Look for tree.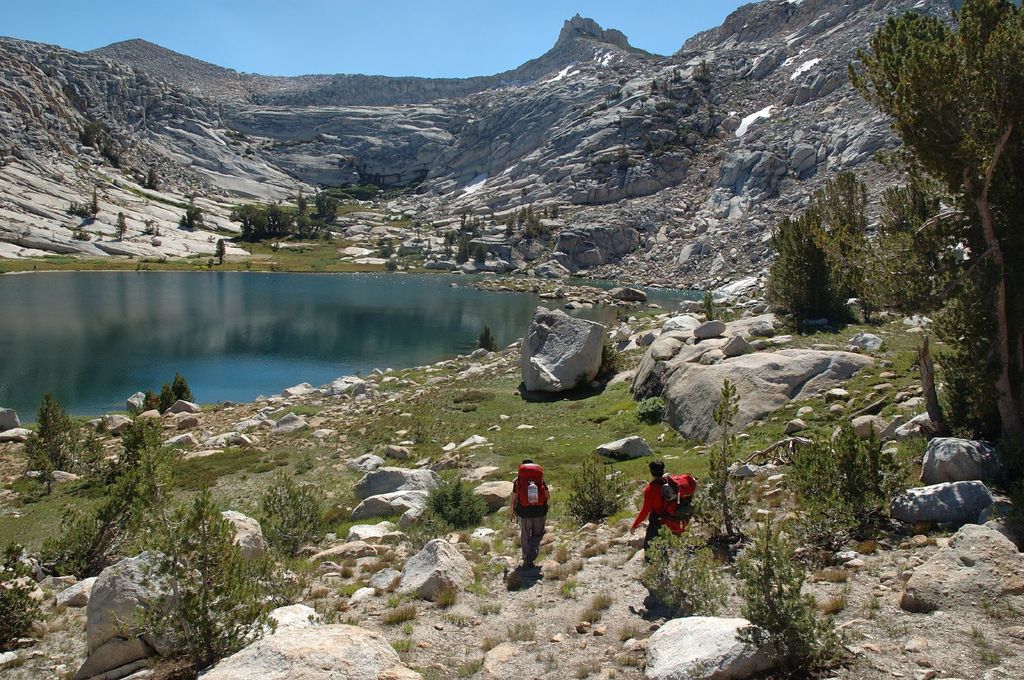
Found: box=[253, 468, 318, 555].
